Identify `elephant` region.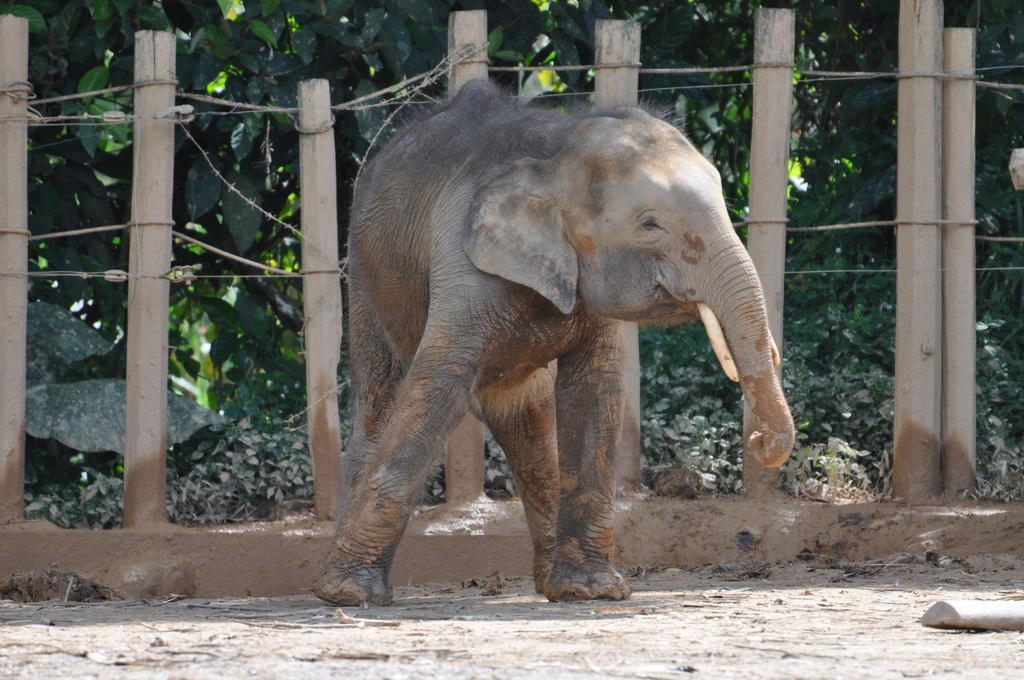
Region: 303,76,790,589.
